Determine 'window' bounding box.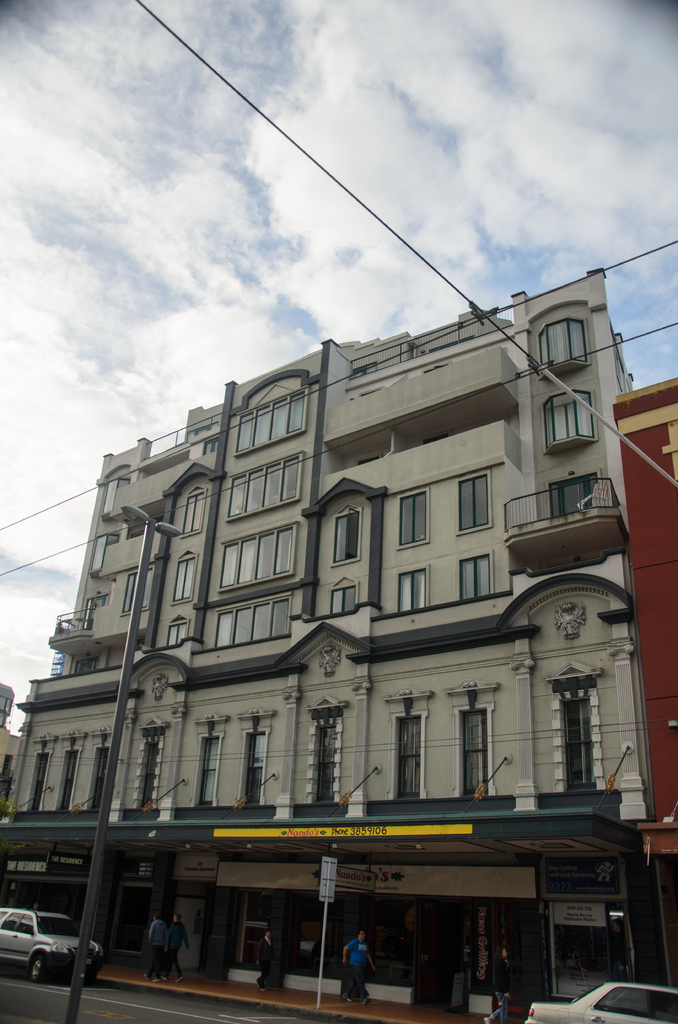
Determined: detection(181, 483, 202, 534).
